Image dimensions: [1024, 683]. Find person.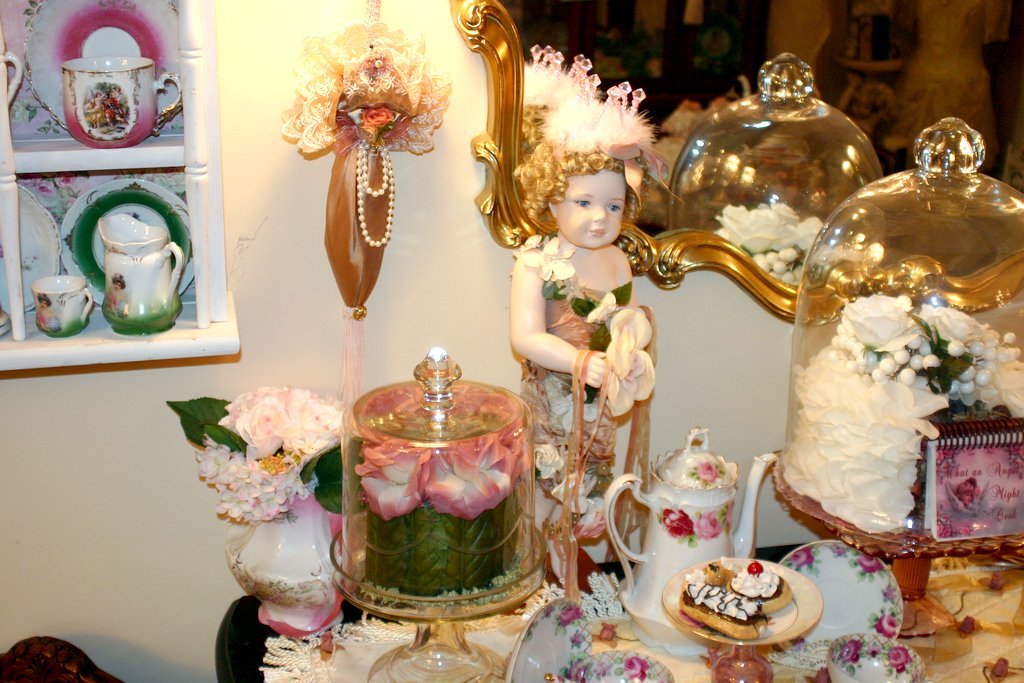
<box>508,100,654,385</box>.
